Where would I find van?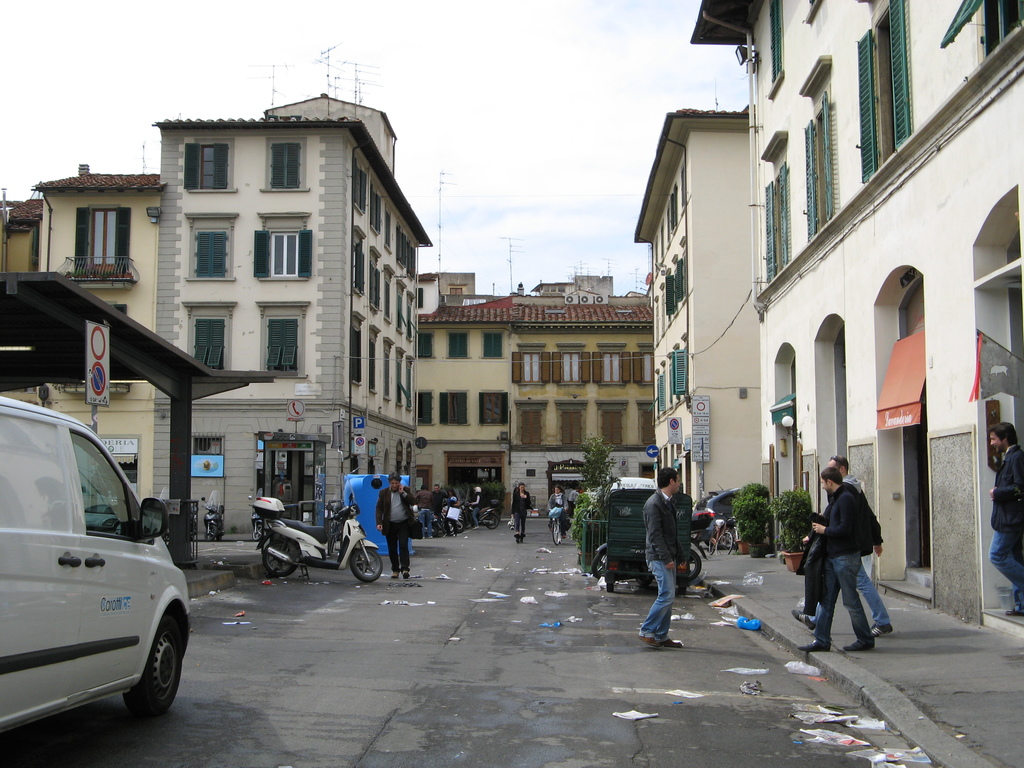
At [0, 395, 195, 723].
